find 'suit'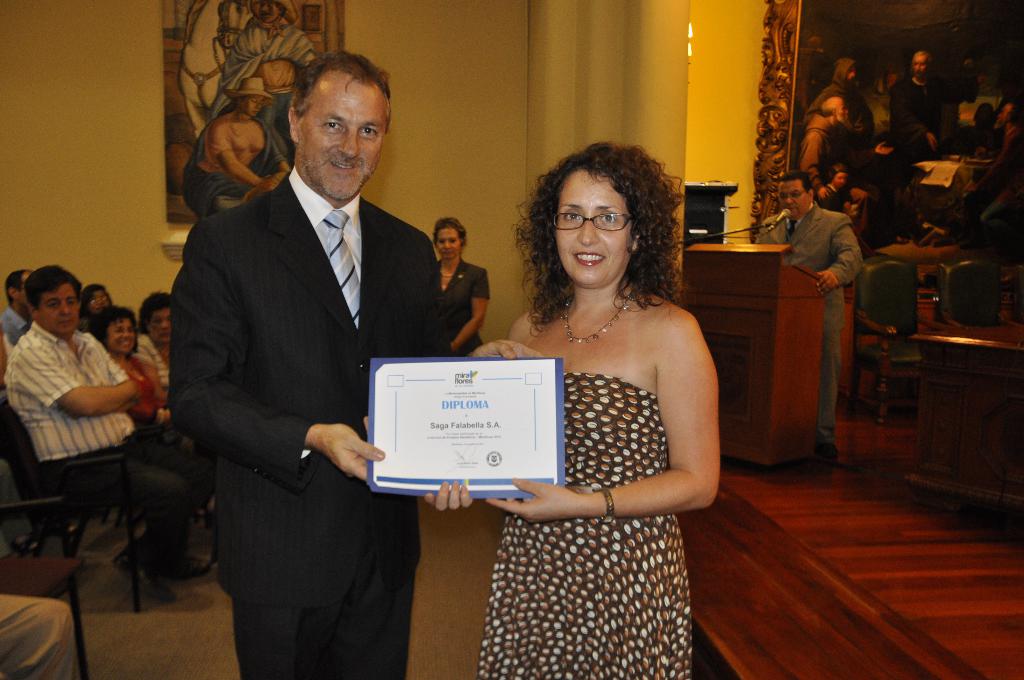
[x1=166, y1=56, x2=448, y2=663]
